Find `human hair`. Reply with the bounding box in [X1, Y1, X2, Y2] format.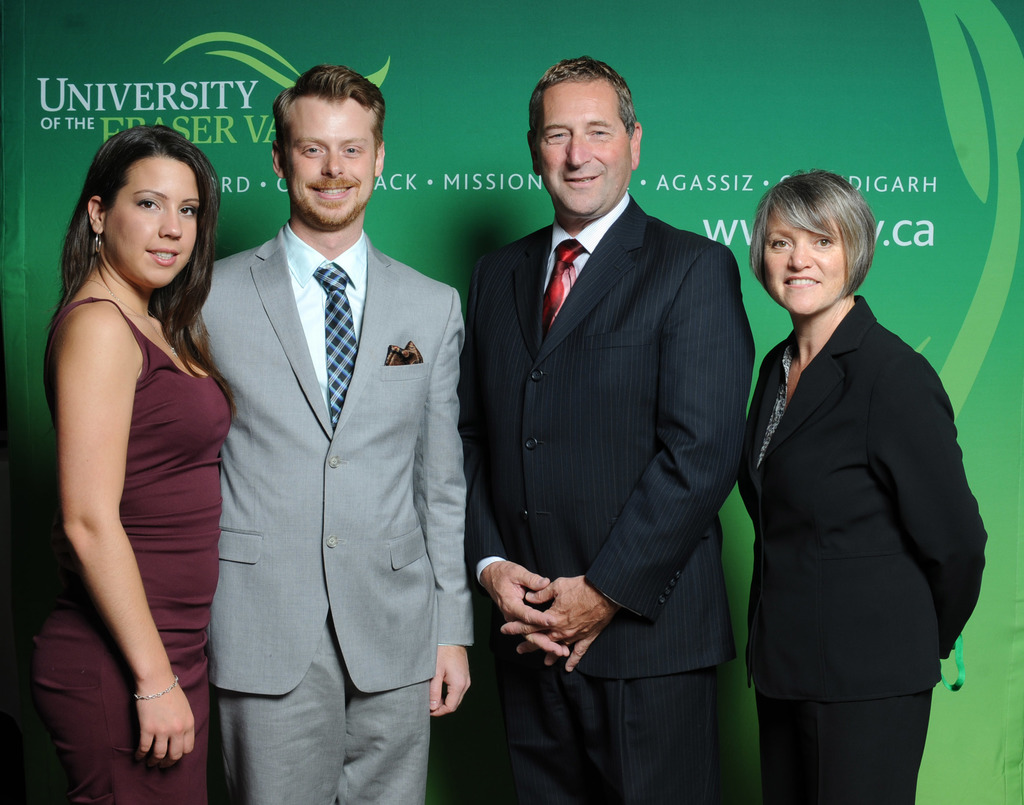
[525, 53, 637, 136].
